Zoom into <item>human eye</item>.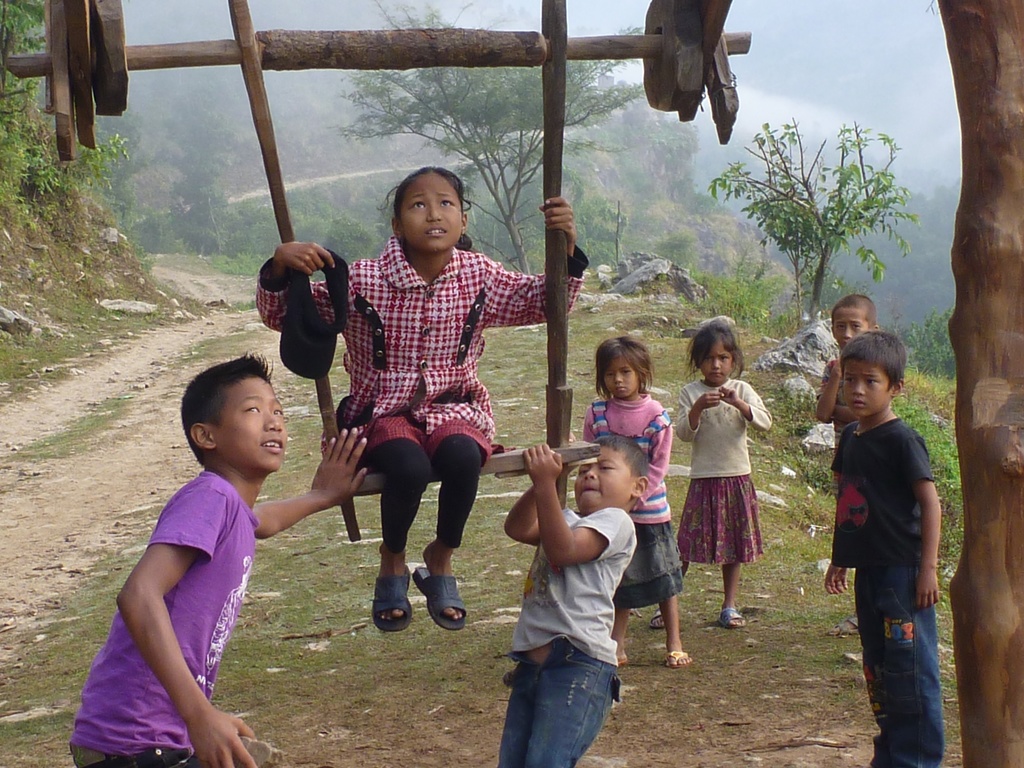
Zoom target: l=702, t=353, r=712, b=364.
